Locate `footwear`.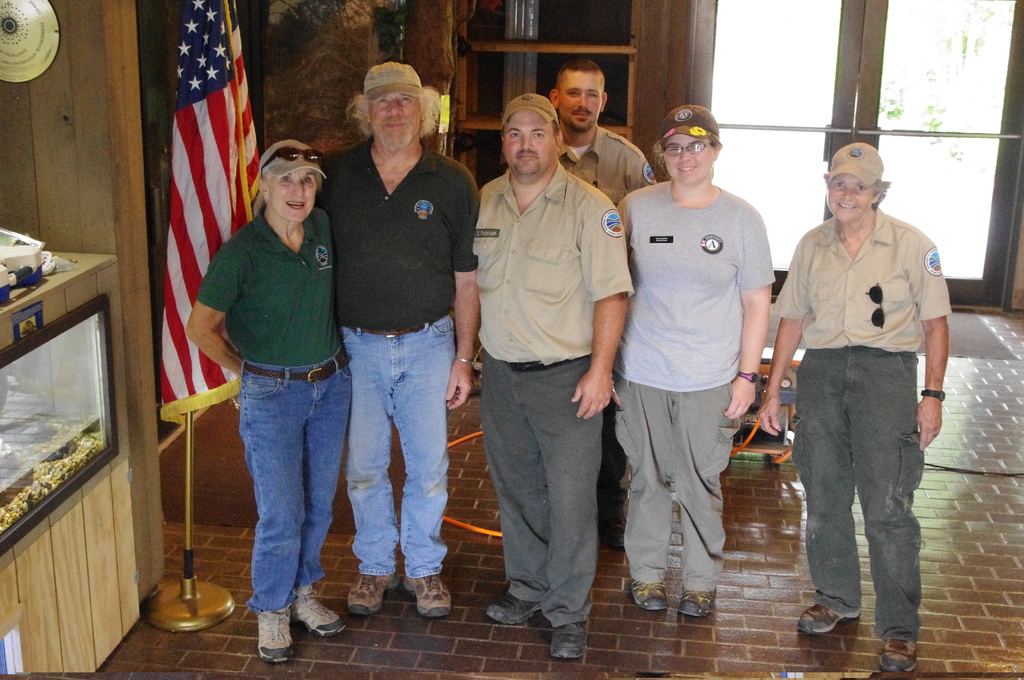
Bounding box: locate(401, 574, 453, 619).
